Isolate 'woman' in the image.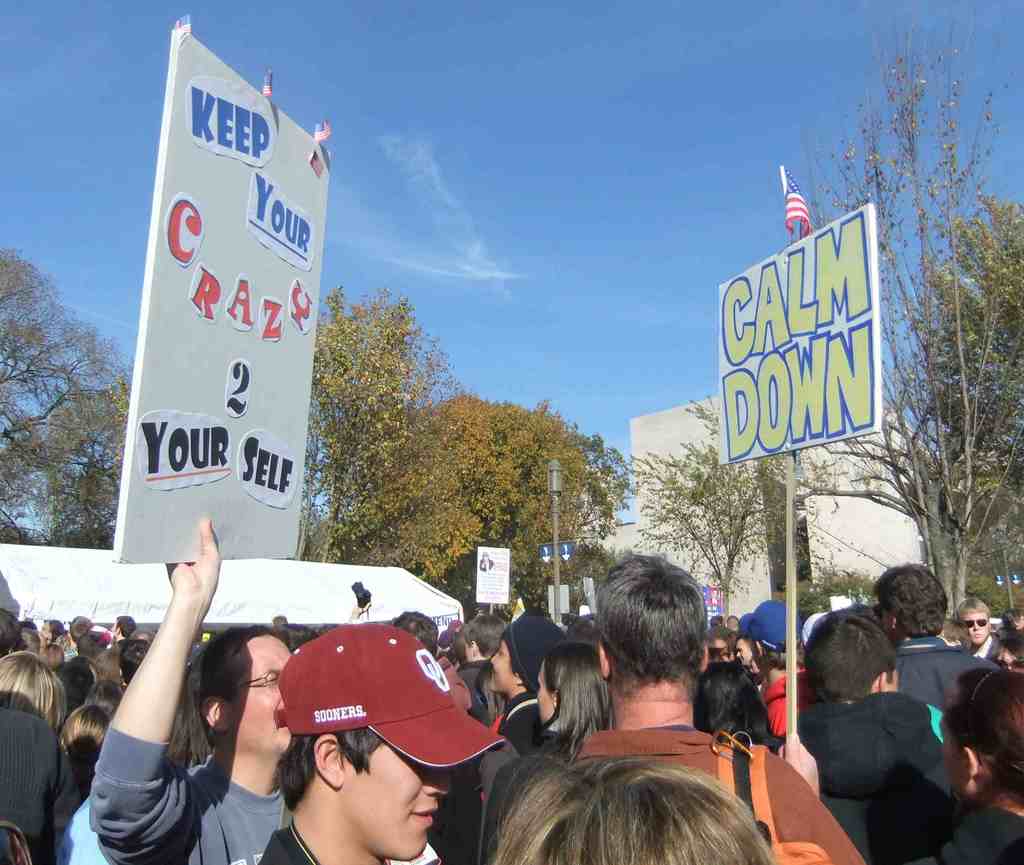
Isolated region: locate(0, 647, 69, 727).
